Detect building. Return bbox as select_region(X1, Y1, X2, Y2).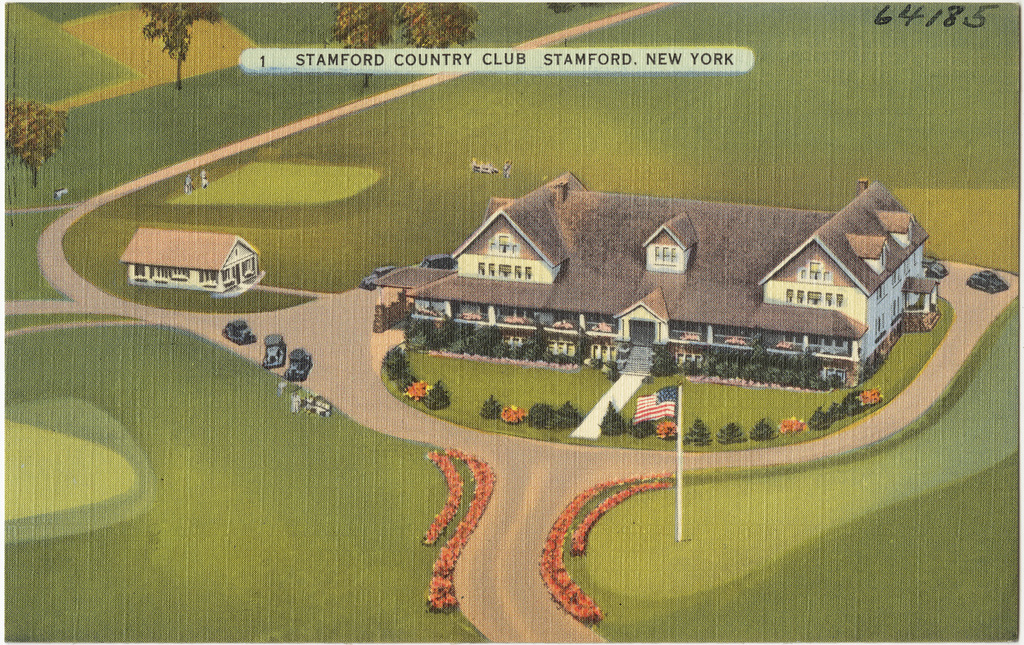
select_region(119, 224, 261, 295).
